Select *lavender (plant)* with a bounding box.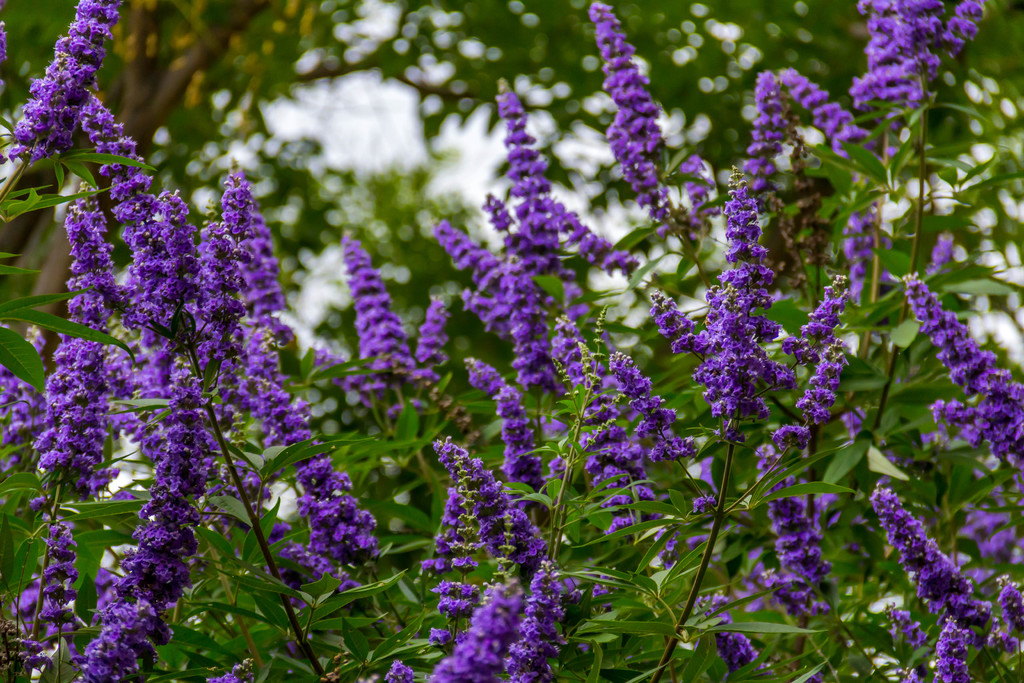
[870,482,1005,674].
